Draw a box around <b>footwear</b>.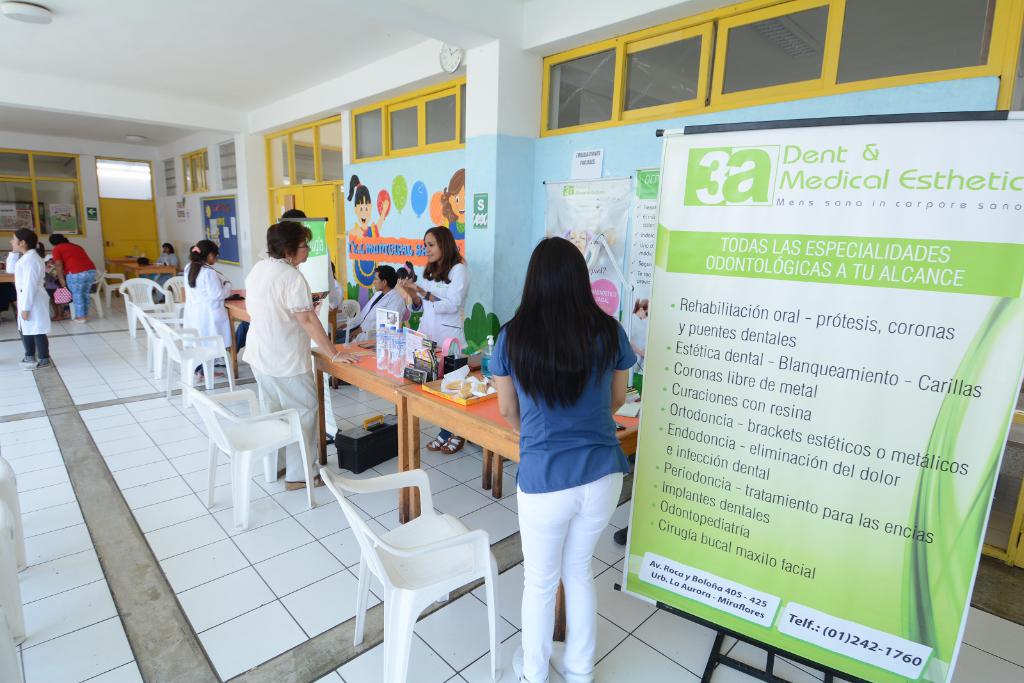
{"left": 513, "top": 645, "right": 548, "bottom": 682}.
